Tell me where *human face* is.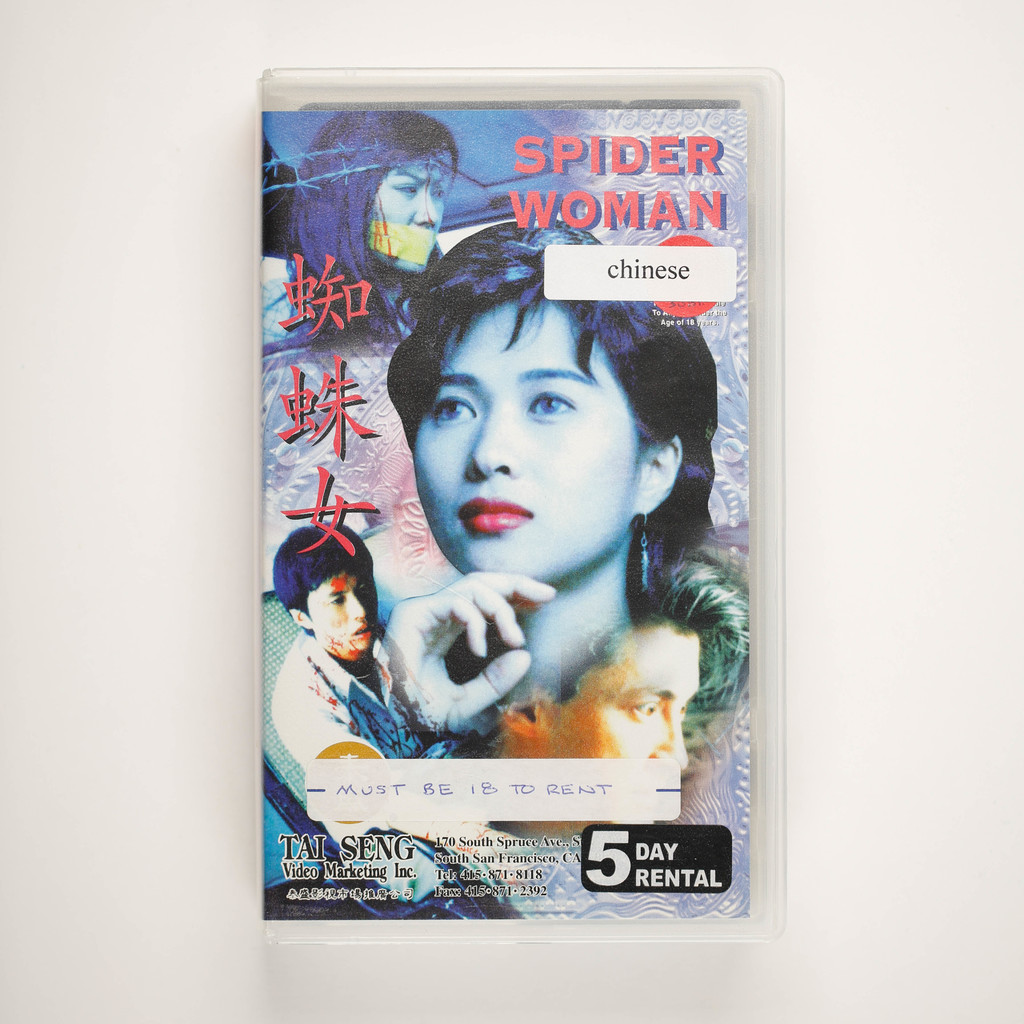
*human face* is at <region>309, 577, 371, 659</region>.
